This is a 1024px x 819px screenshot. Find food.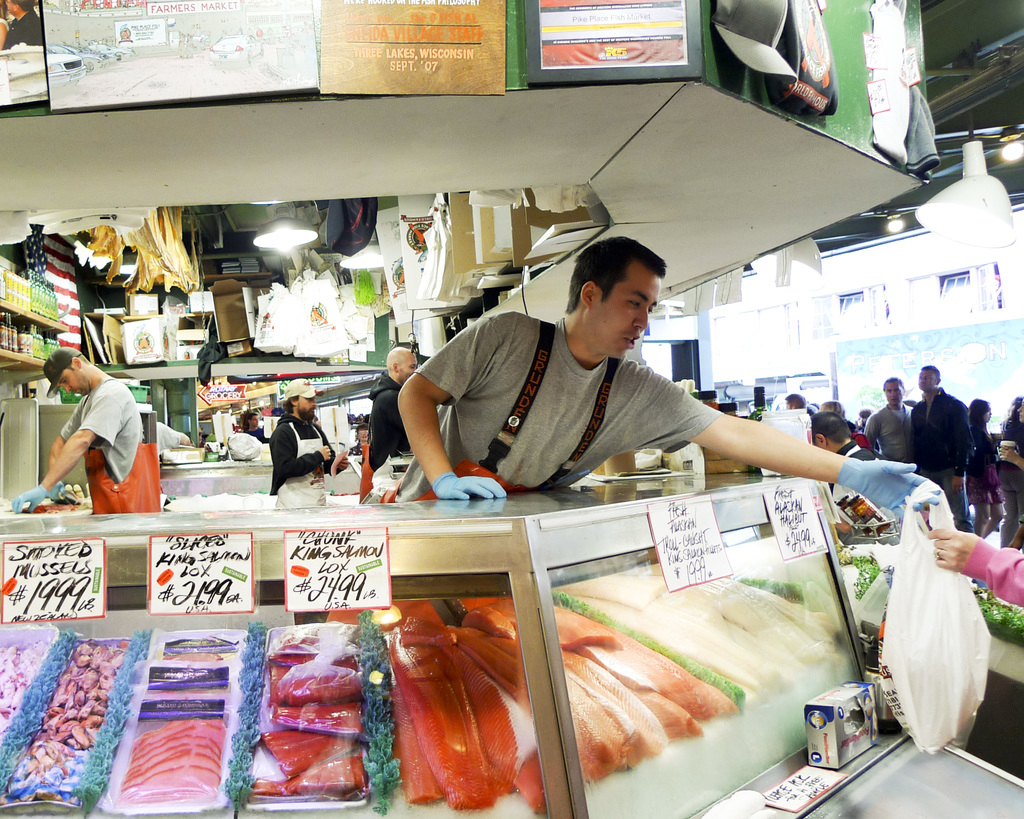
Bounding box: 0/479/83/519.
